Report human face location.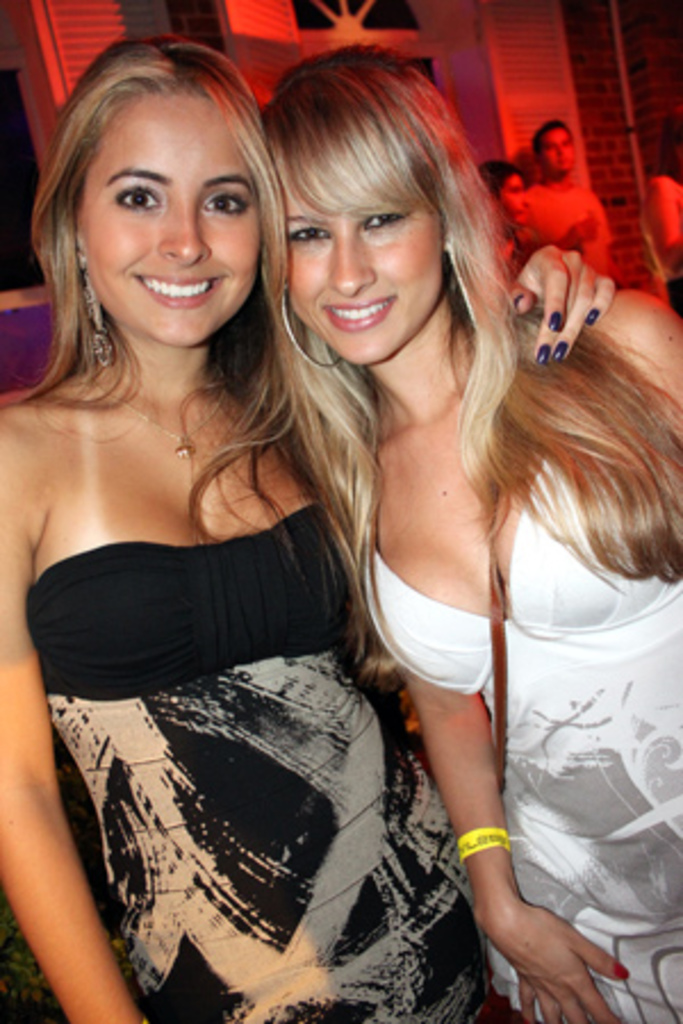
Report: pyautogui.locateOnScreen(537, 121, 581, 173).
